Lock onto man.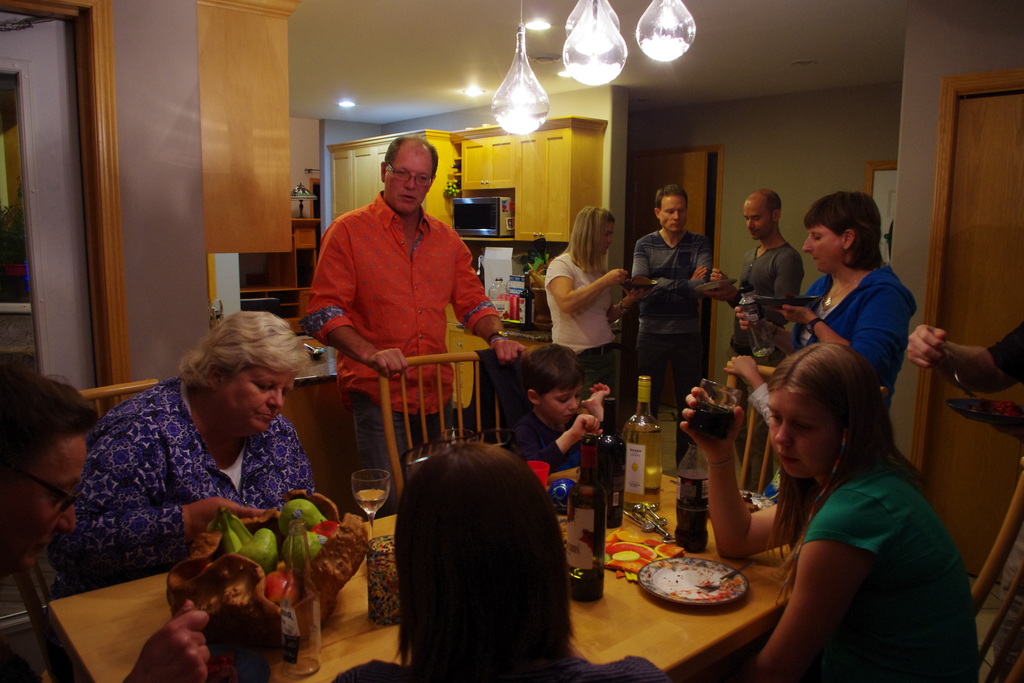
Locked: (710,185,805,495).
